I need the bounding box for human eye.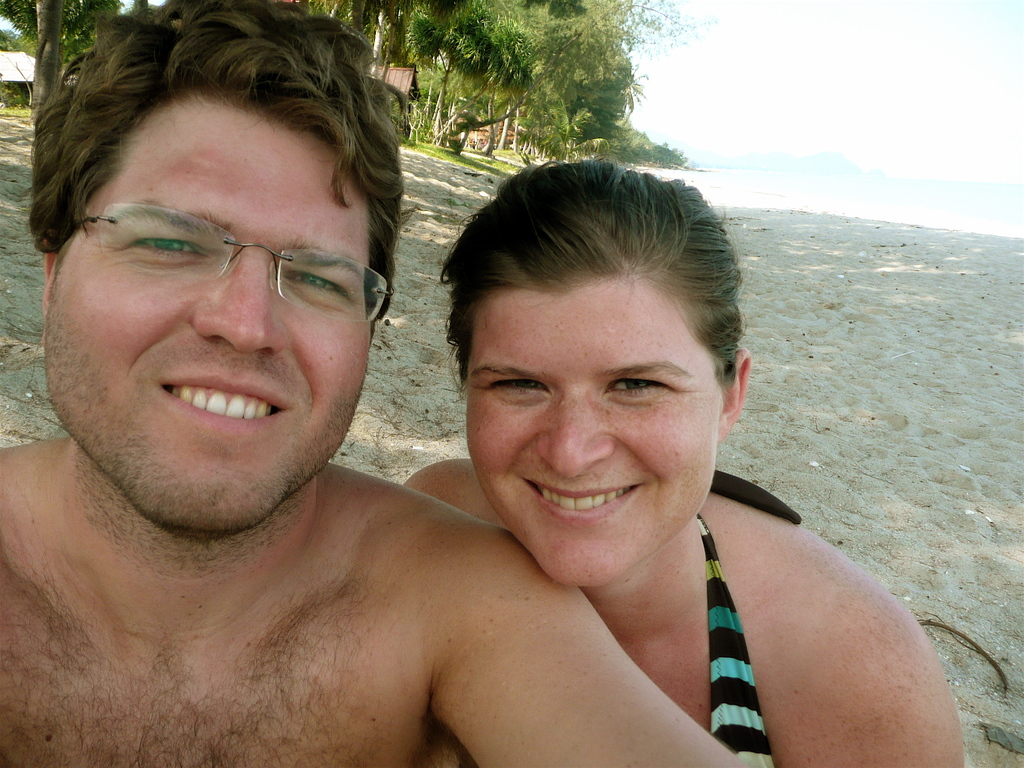
Here it is: x1=276 y1=269 x2=356 y2=295.
